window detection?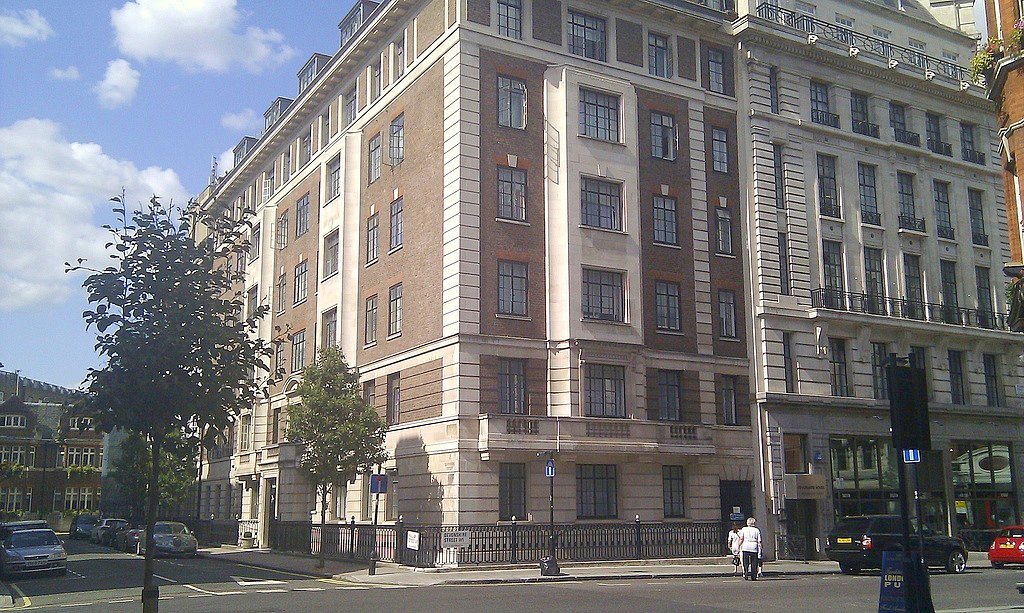
(320,152,342,200)
